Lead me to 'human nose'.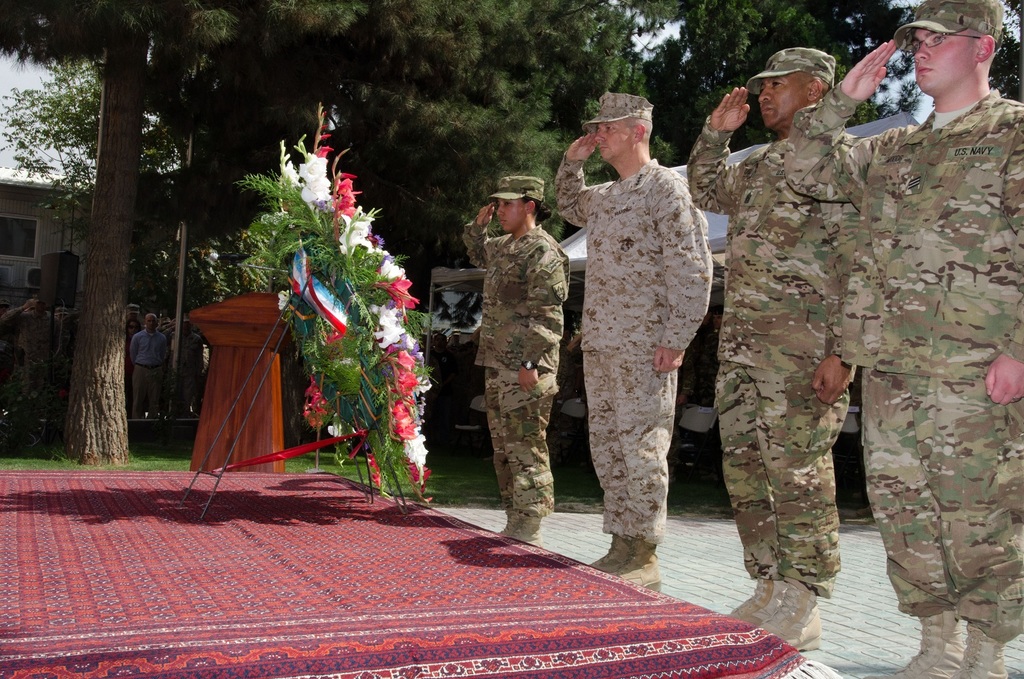
Lead to 497 202 503 216.
